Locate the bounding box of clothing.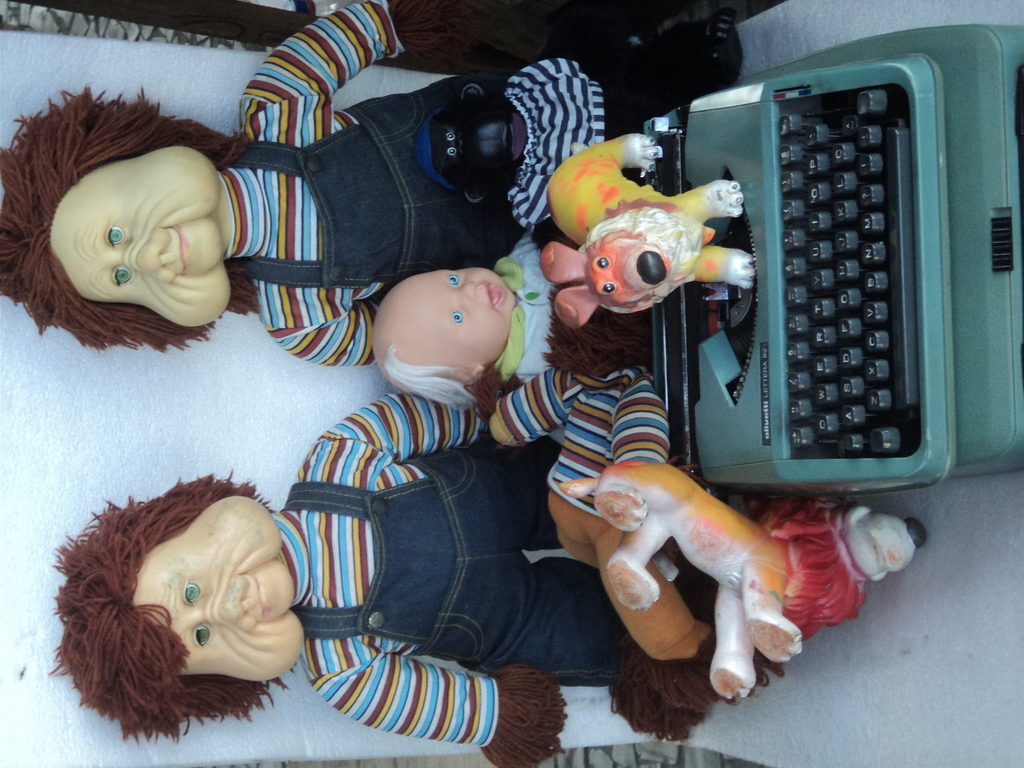
Bounding box: select_region(506, 19, 715, 230).
